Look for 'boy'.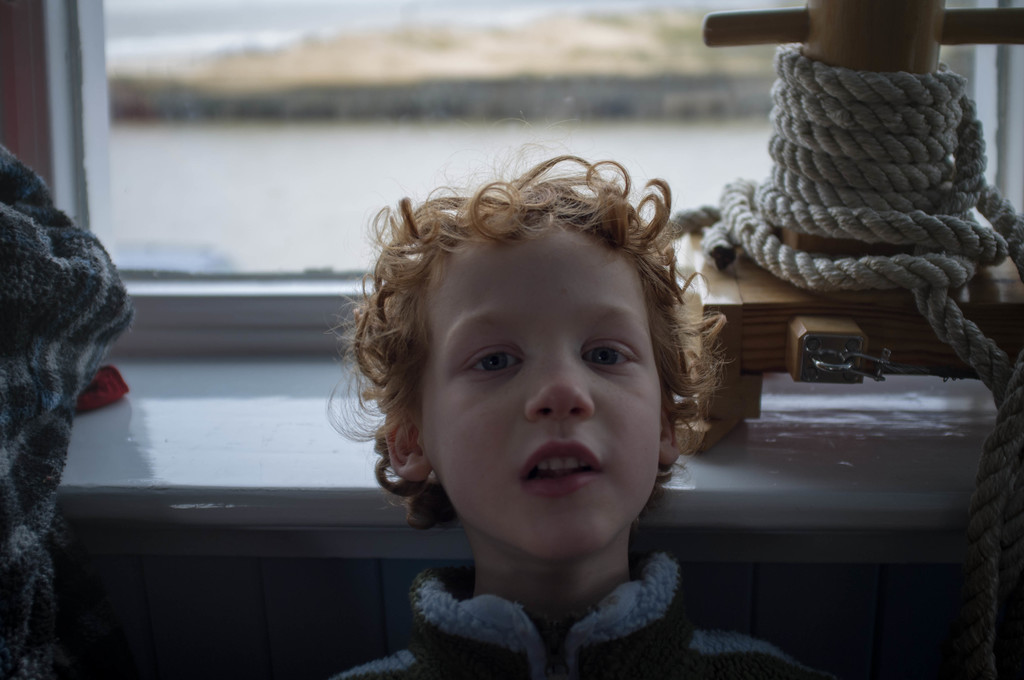
Found: detection(307, 120, 760, 676).
